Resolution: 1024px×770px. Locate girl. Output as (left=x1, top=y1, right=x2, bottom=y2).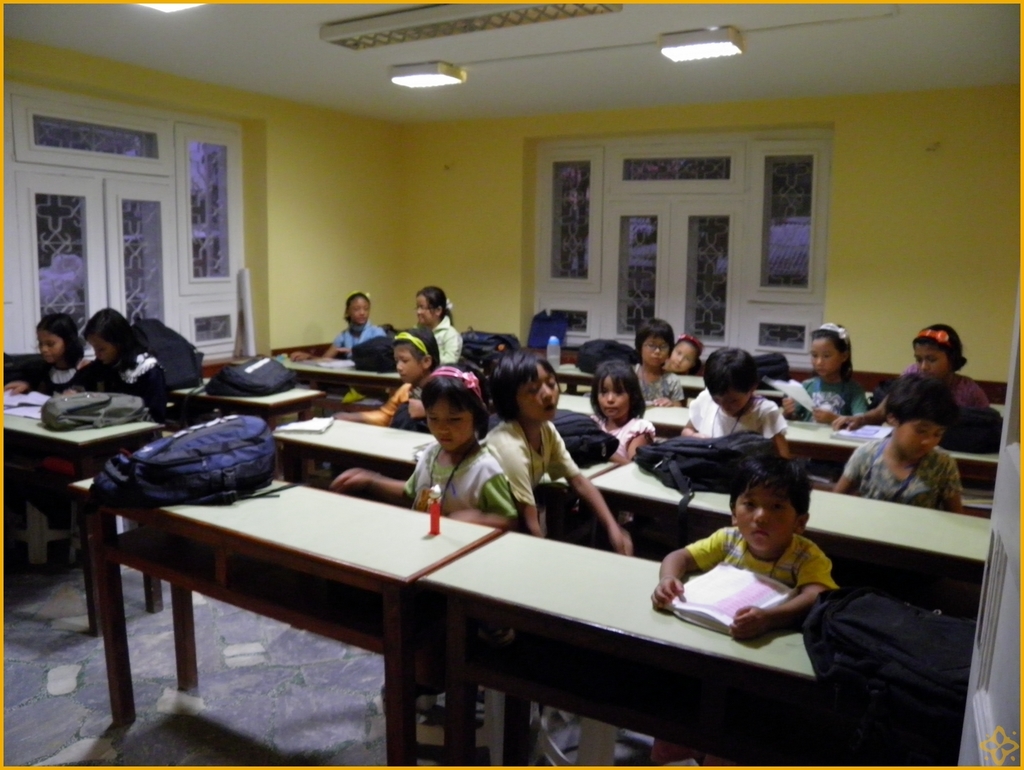
(left=833, top=372, right=965, bottom=519).
